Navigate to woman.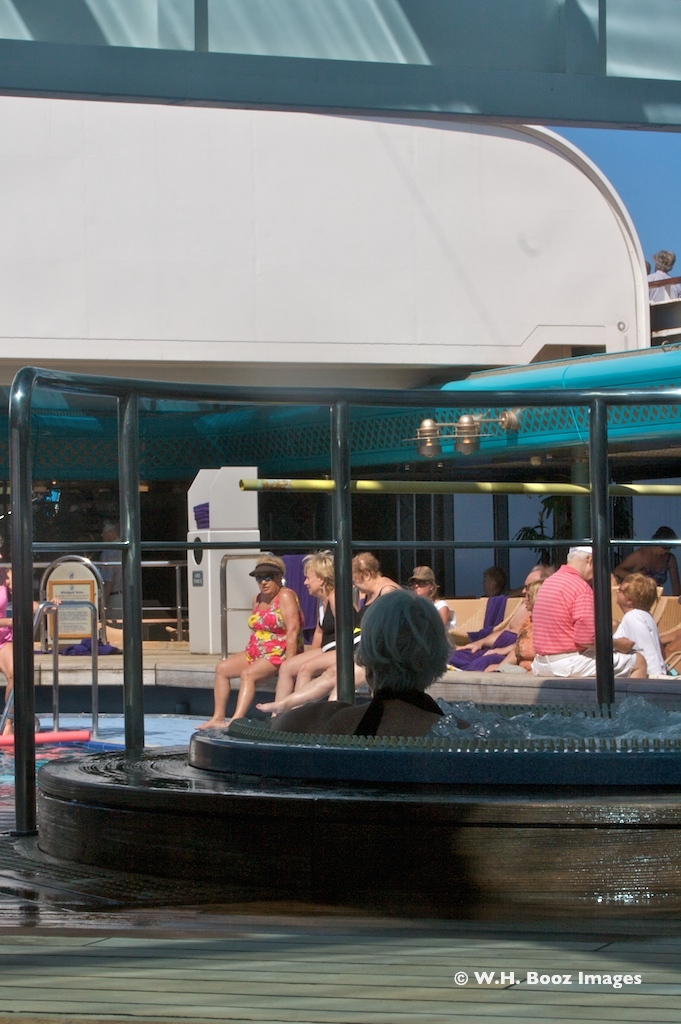
Navigation target: 620:521:680:570.
